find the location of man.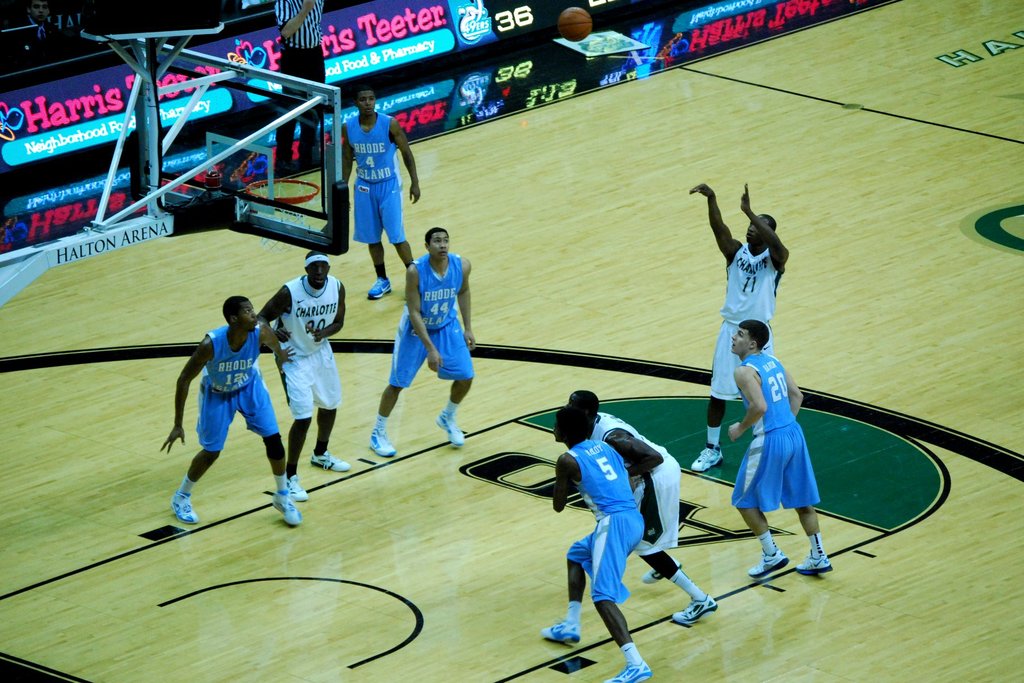
Location: l=367, t=227, r=475, b=461.
